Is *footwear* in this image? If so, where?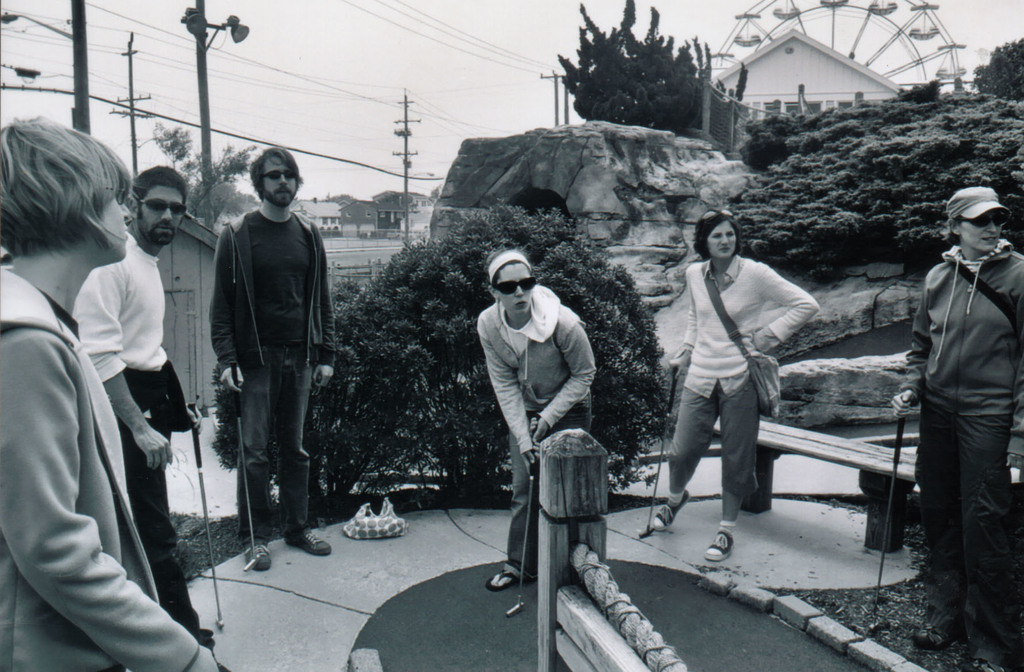
Yes, at select_region(705, 528, 734, 559).
